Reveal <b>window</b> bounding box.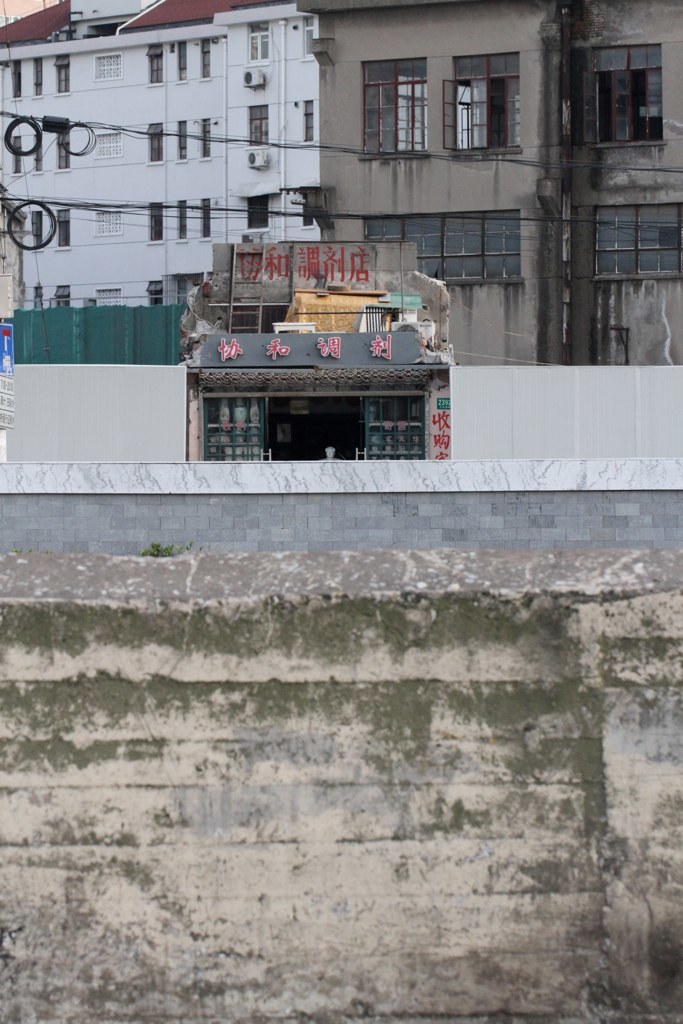
Revealed: region(63, 211, 77, 246).
